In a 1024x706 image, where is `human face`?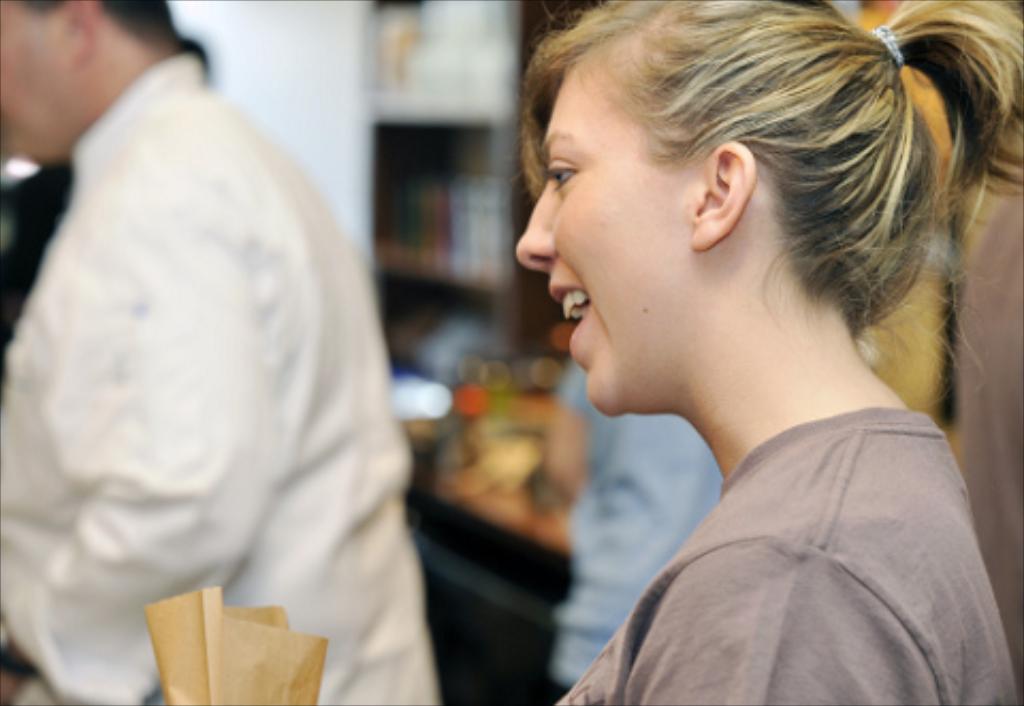
BBox(518, 68, 704, 416).
